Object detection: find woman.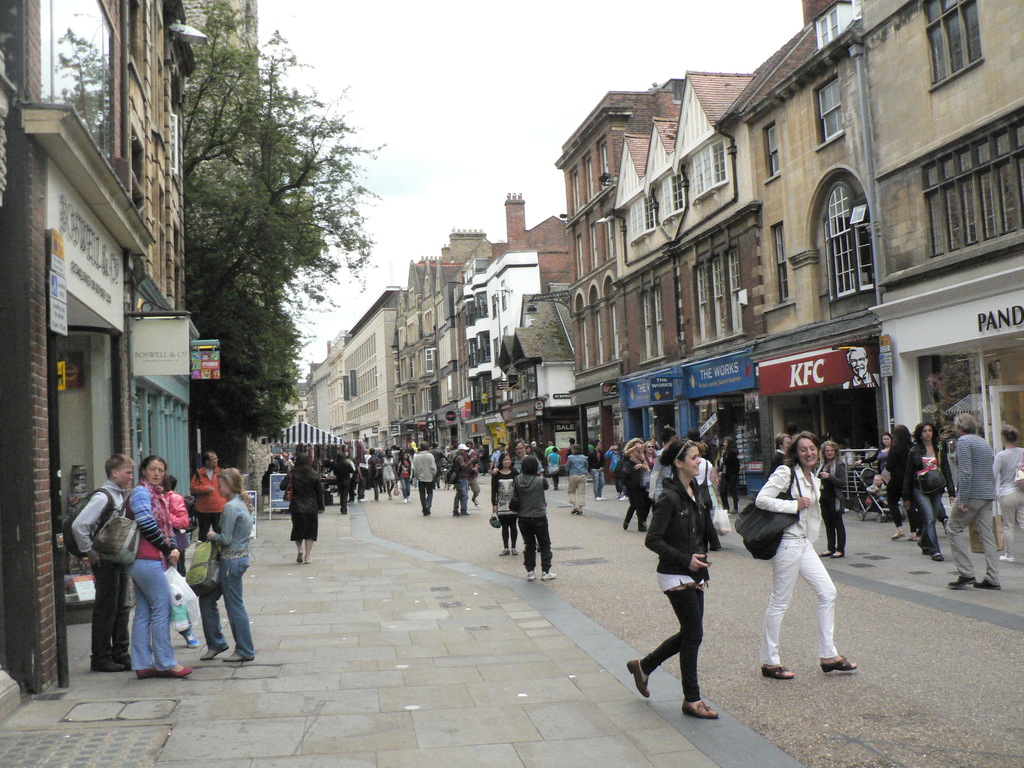
box=[715, 426, 737, 511].
